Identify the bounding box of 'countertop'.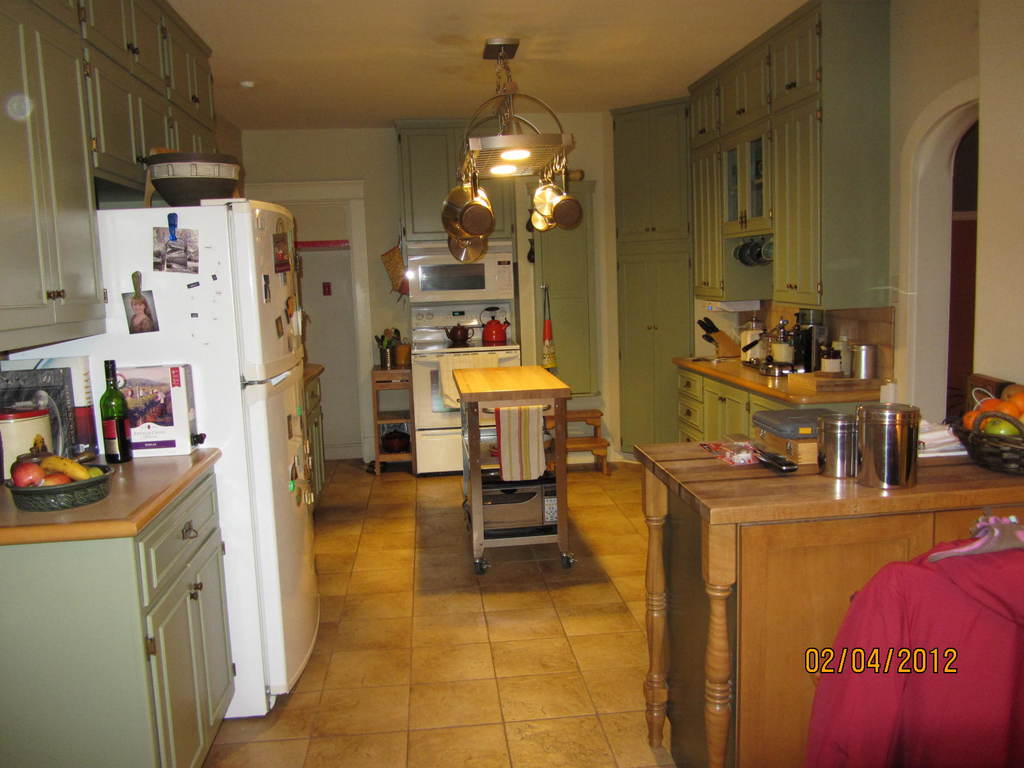
(left=1, top=447, right=223, bottom=548).
